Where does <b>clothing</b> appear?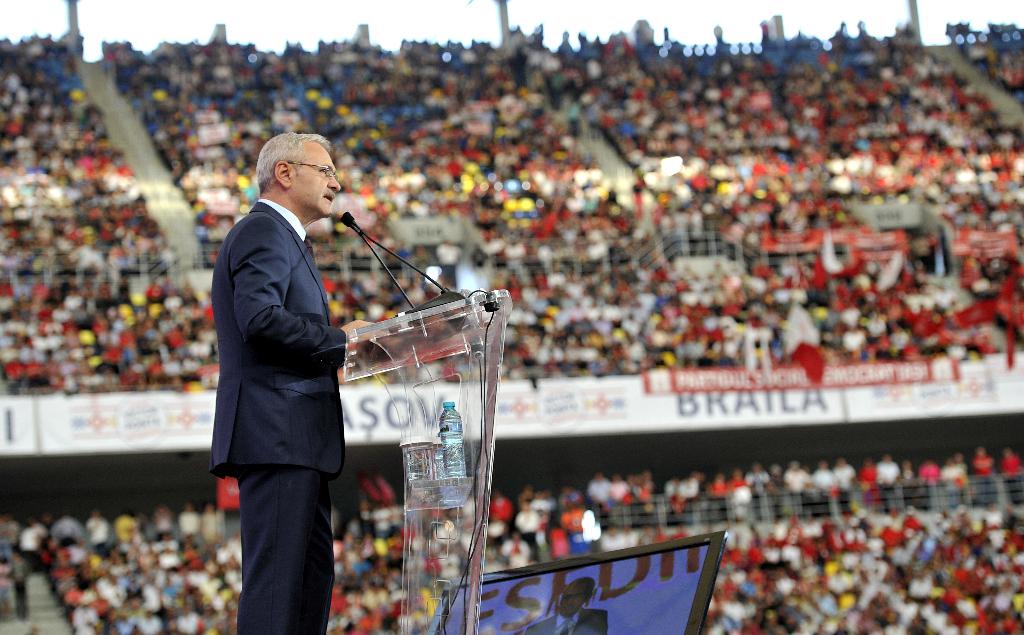
Appears at detection(0, 58, 1023, 358).
